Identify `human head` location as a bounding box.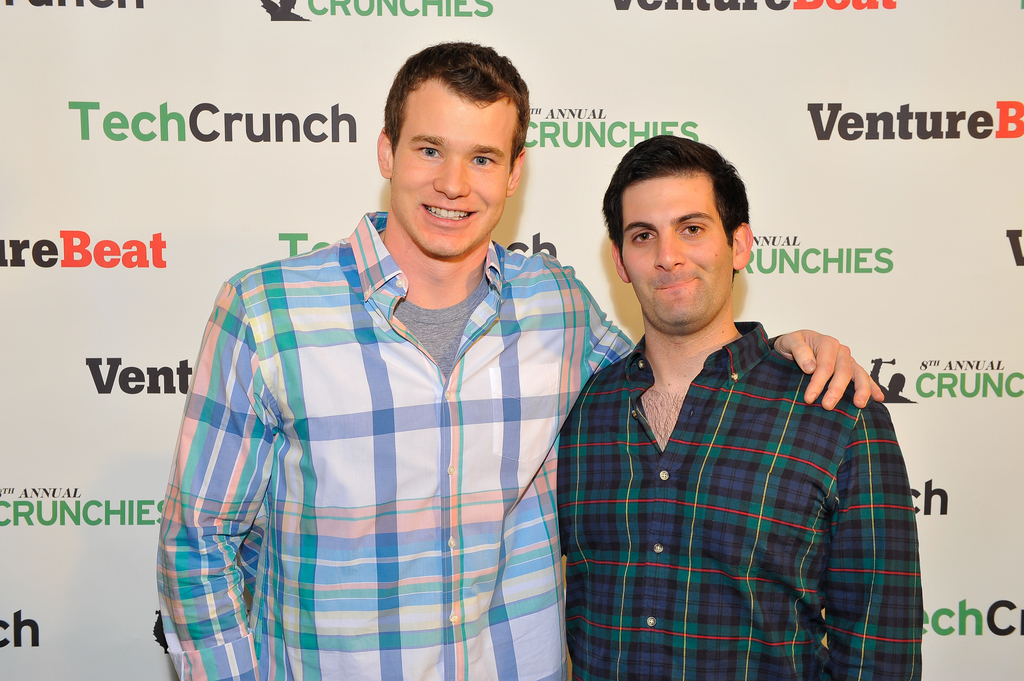
Rect(598, 138, 756, 317).
